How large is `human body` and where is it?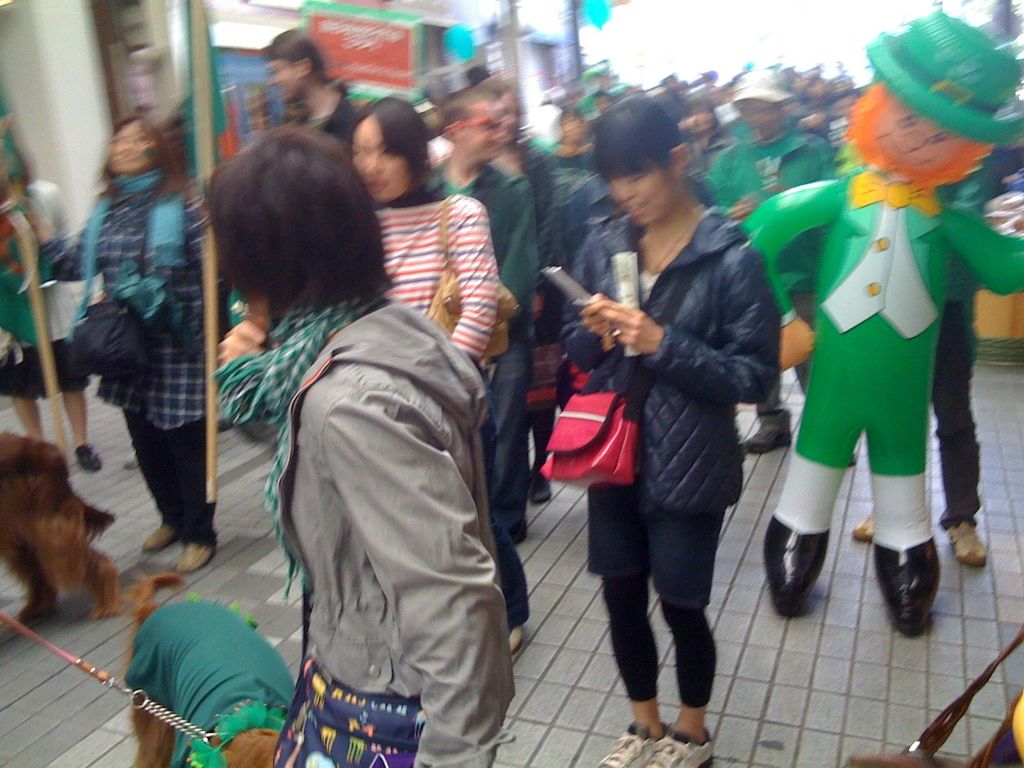
Bounding box: (left=703, top=145, right=840, bottom=444).
